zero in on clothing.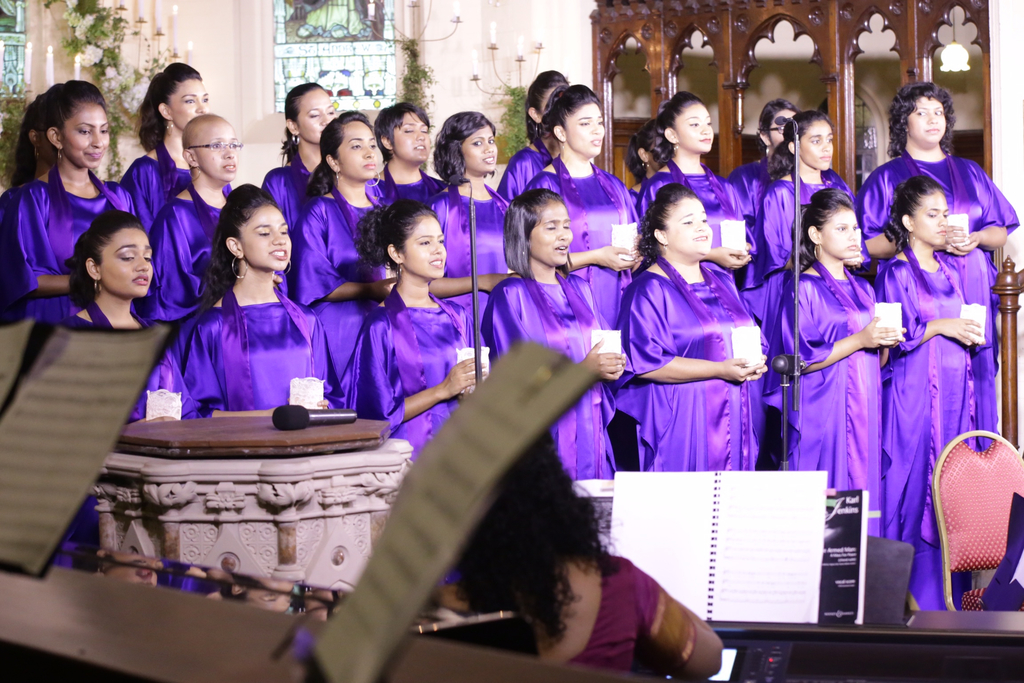
Zeroed in: detection(293, 176, 392, 411).
